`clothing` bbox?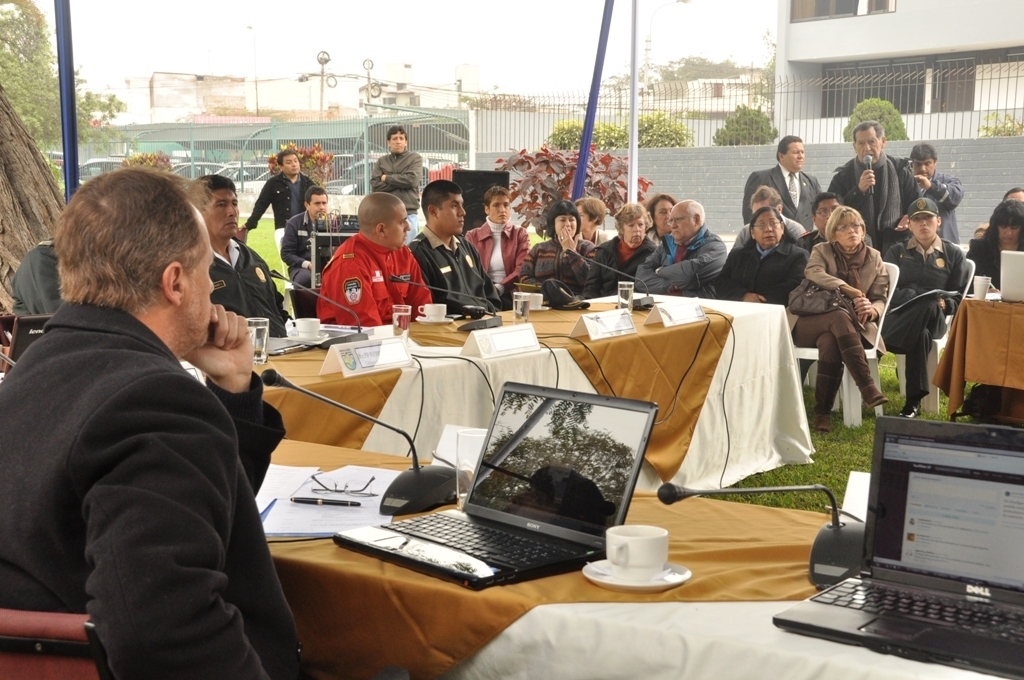
[left=283, top=208, right=343, bottom=311]
